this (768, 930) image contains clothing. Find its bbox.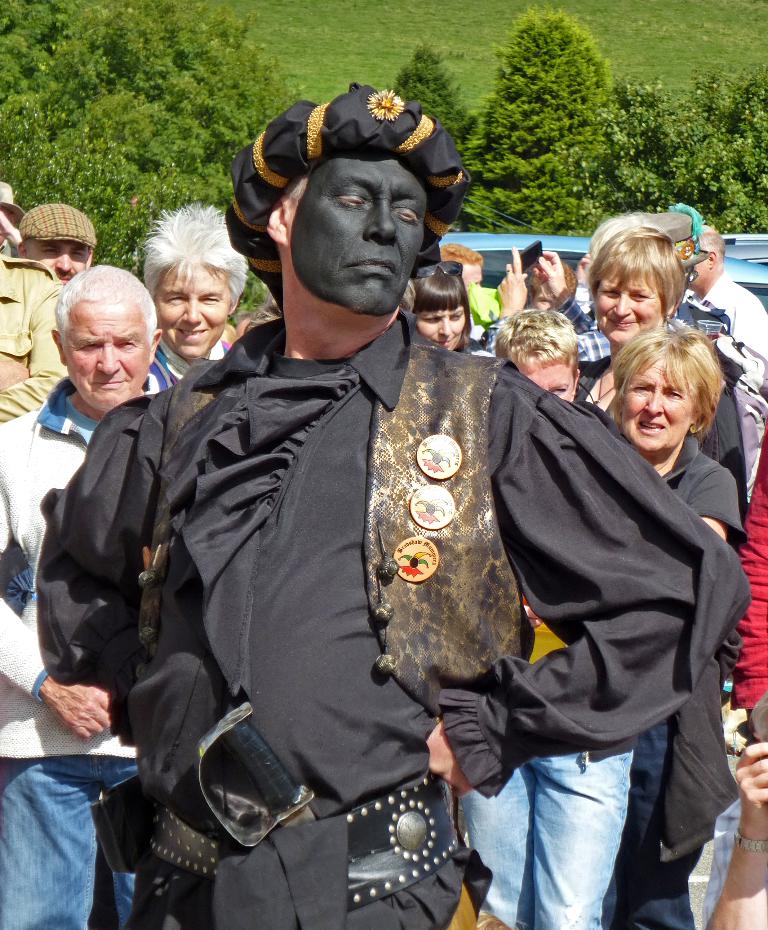
crop(140, 337, 190, 406).
